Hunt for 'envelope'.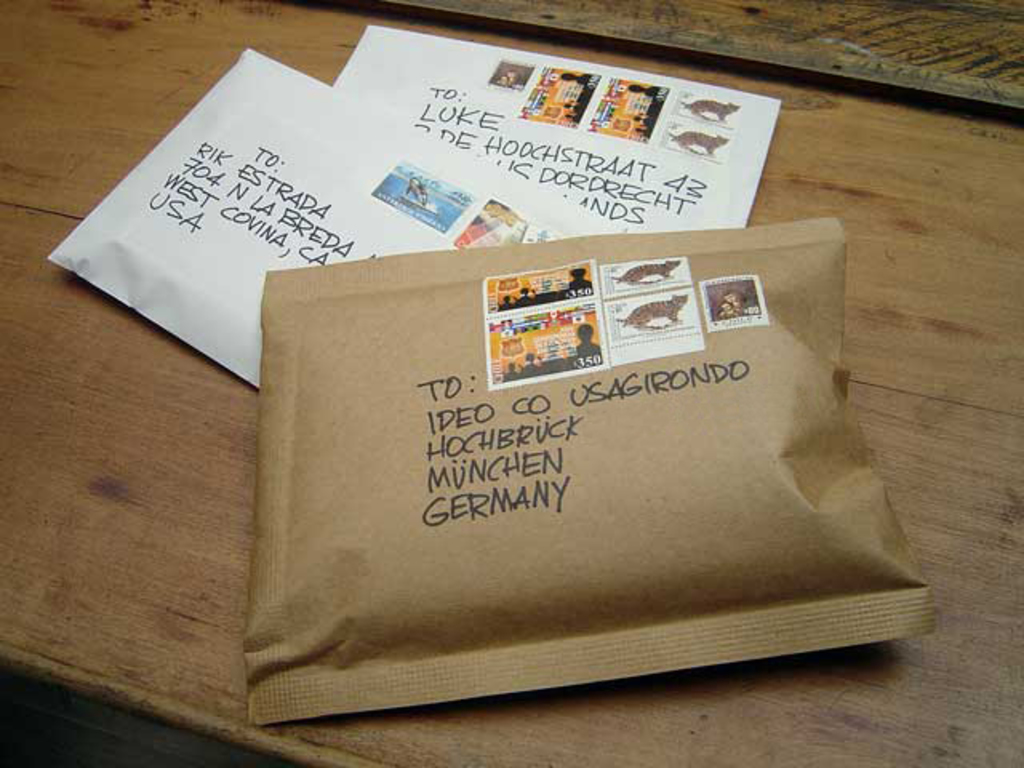
Hunted down at {"x1": 326, "y1": 22, "x2": 786, "y2": 240}.
